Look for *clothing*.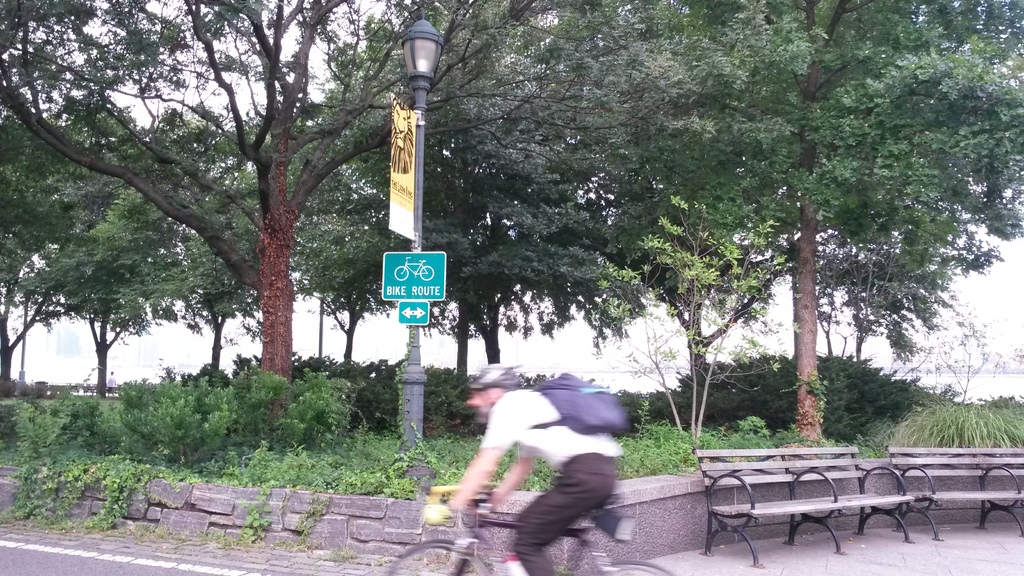
Found: bbox(500, 351, 652, 551).
